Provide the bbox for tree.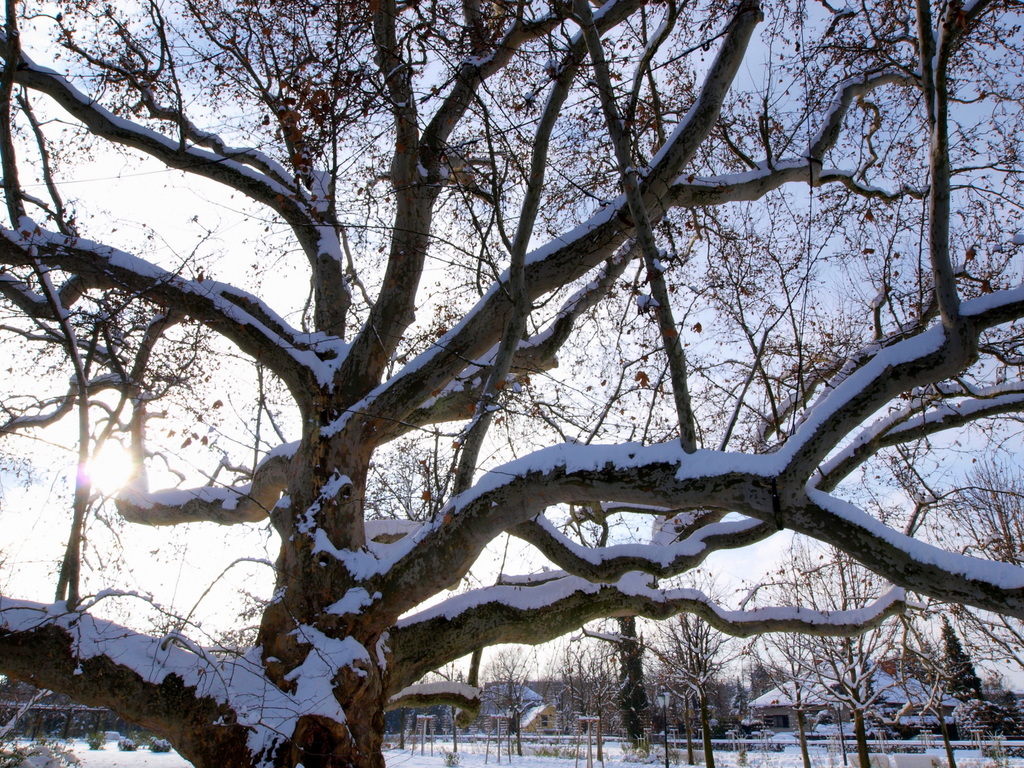
<box>220,417,504,638</box>.
